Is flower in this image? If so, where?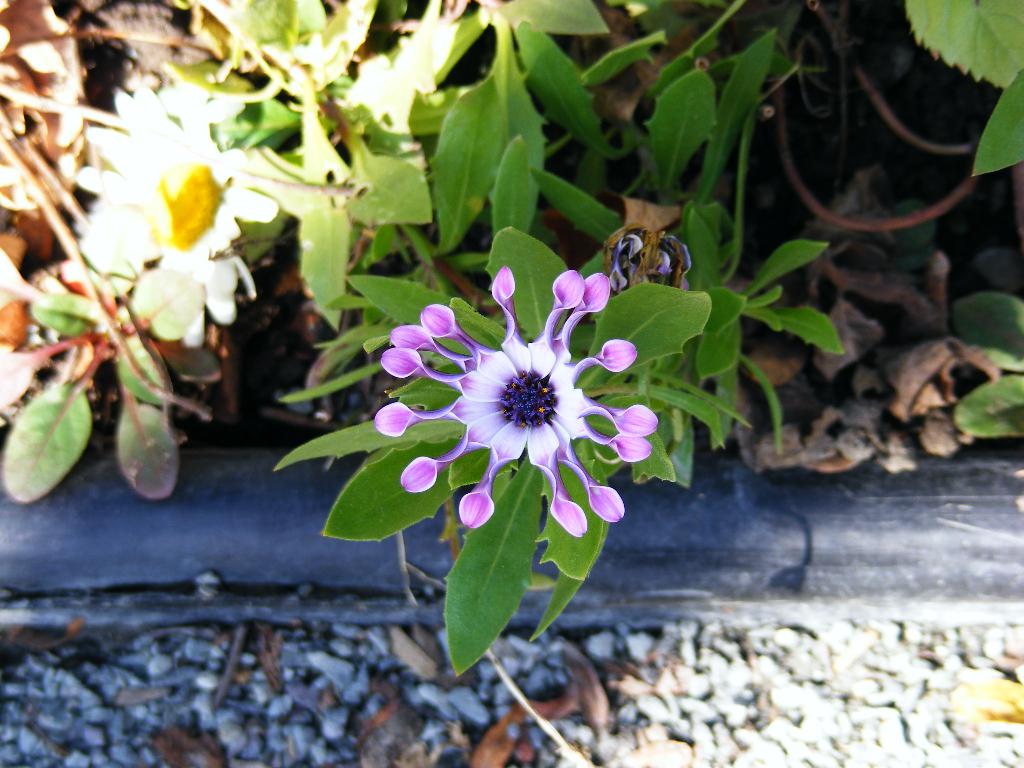
Yes, at Rect(372, 266, 656, 539).
